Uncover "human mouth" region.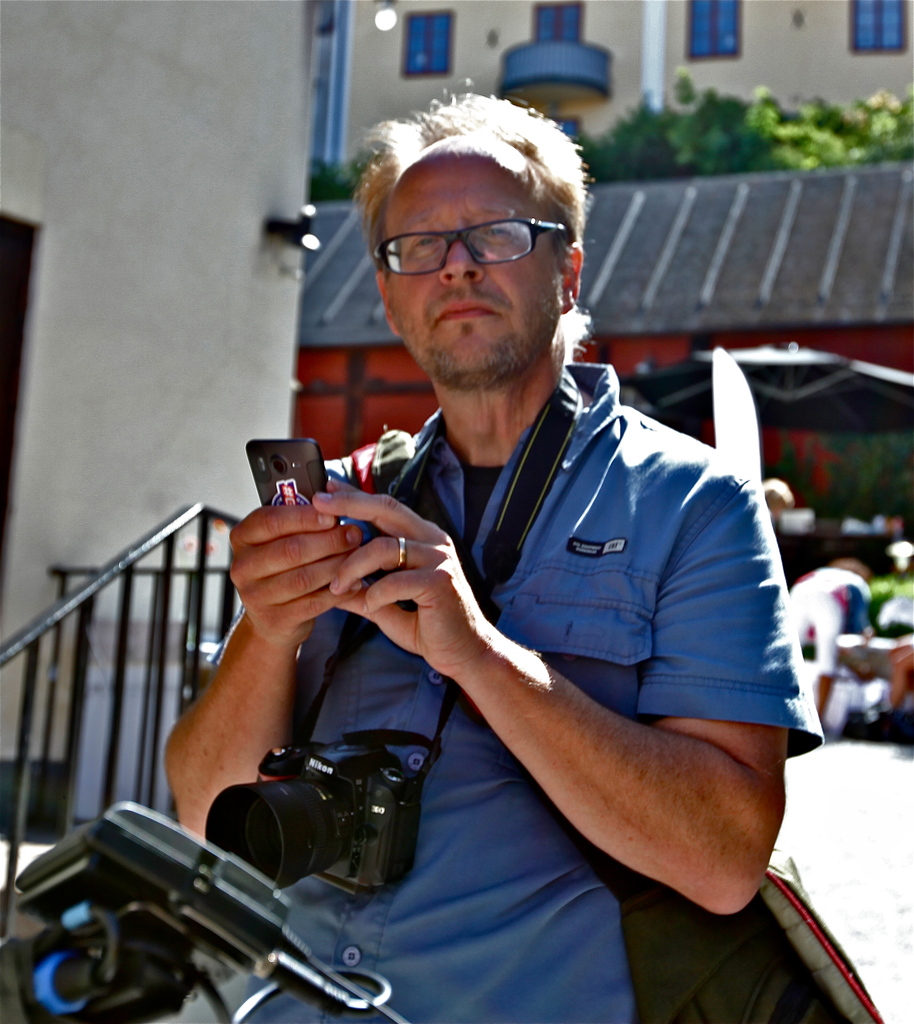
Uncovered: 432:307:500:331.
